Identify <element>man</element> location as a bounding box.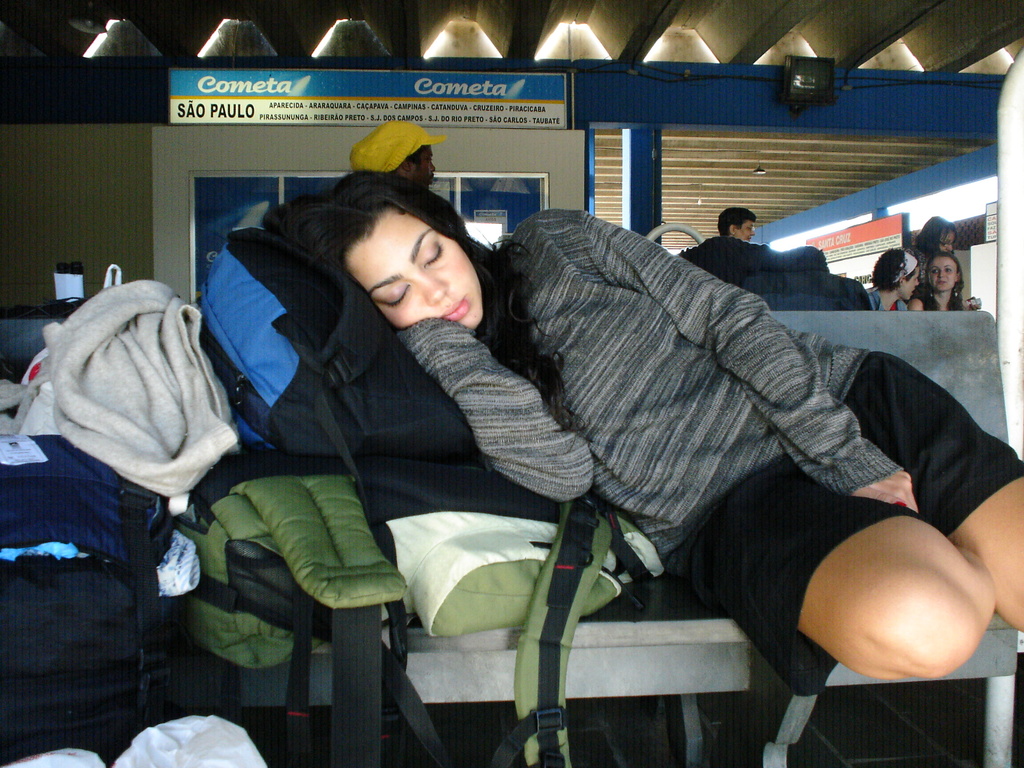
684/200/837/279.
